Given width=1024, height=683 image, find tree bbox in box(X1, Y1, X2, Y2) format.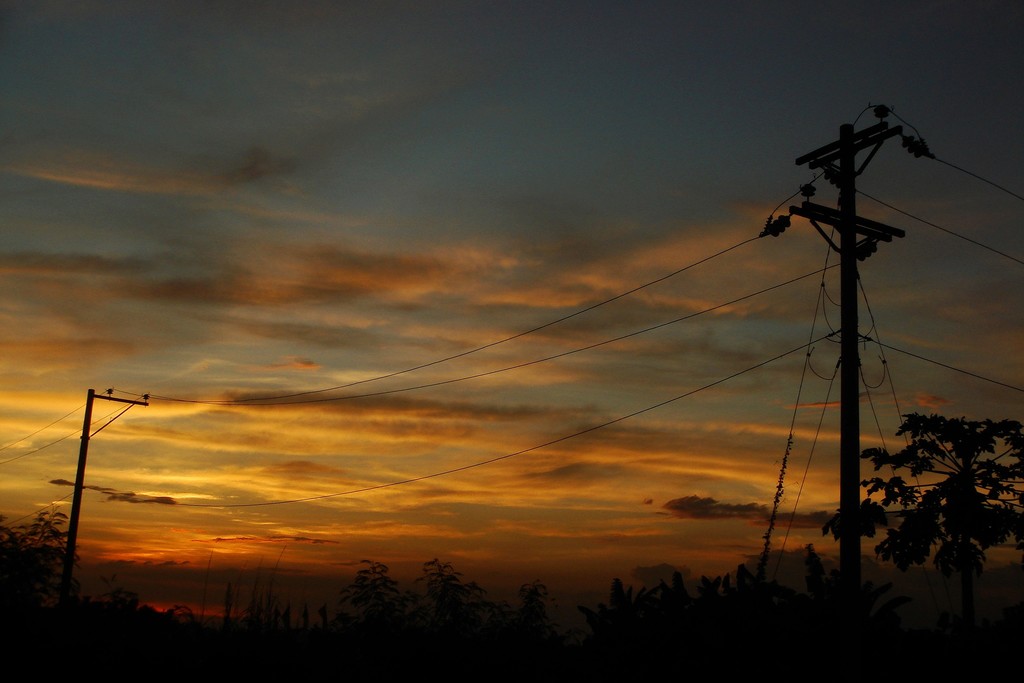
box(829, 409, 1023, 682).
